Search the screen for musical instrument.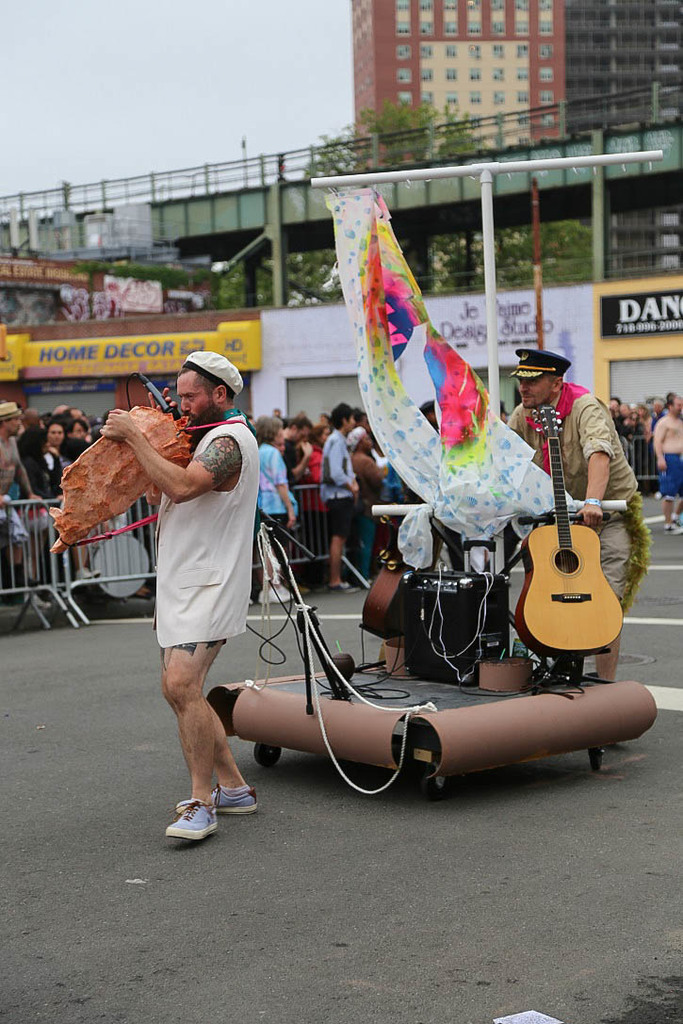
Found at {"x1": 361, "y1": 528, "x2": 444, "y2": 640}.
